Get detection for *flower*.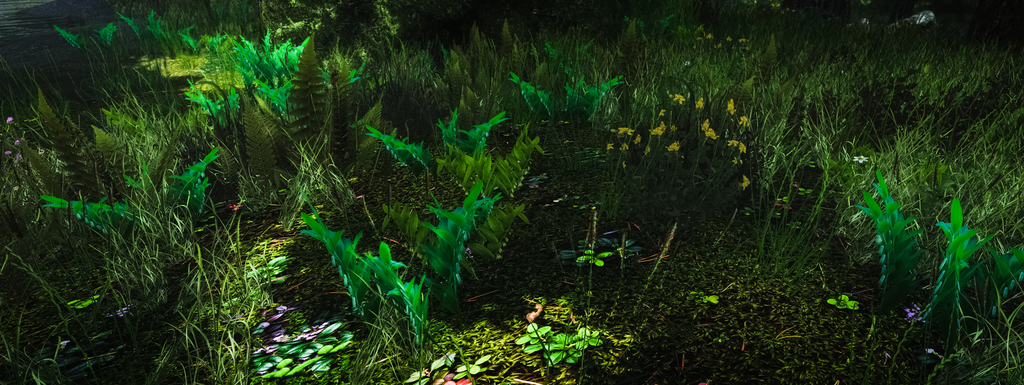
Detection: box=[666, 140, 681, 154].
